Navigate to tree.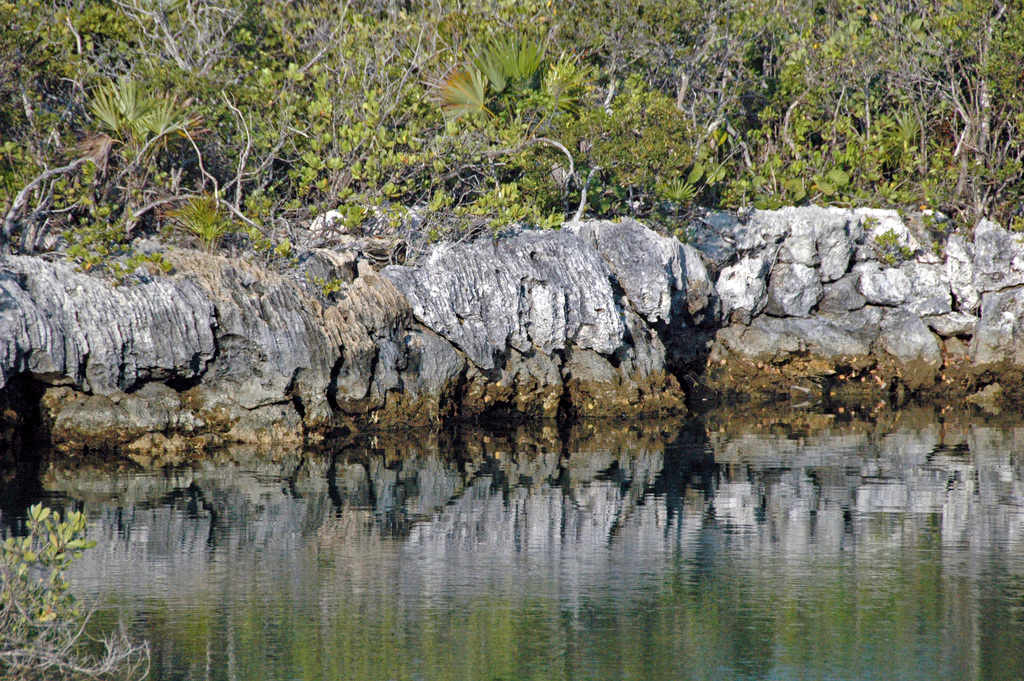
Navigation target: pyautogui.locateOnScreen(0, 0, 1023, 281).
